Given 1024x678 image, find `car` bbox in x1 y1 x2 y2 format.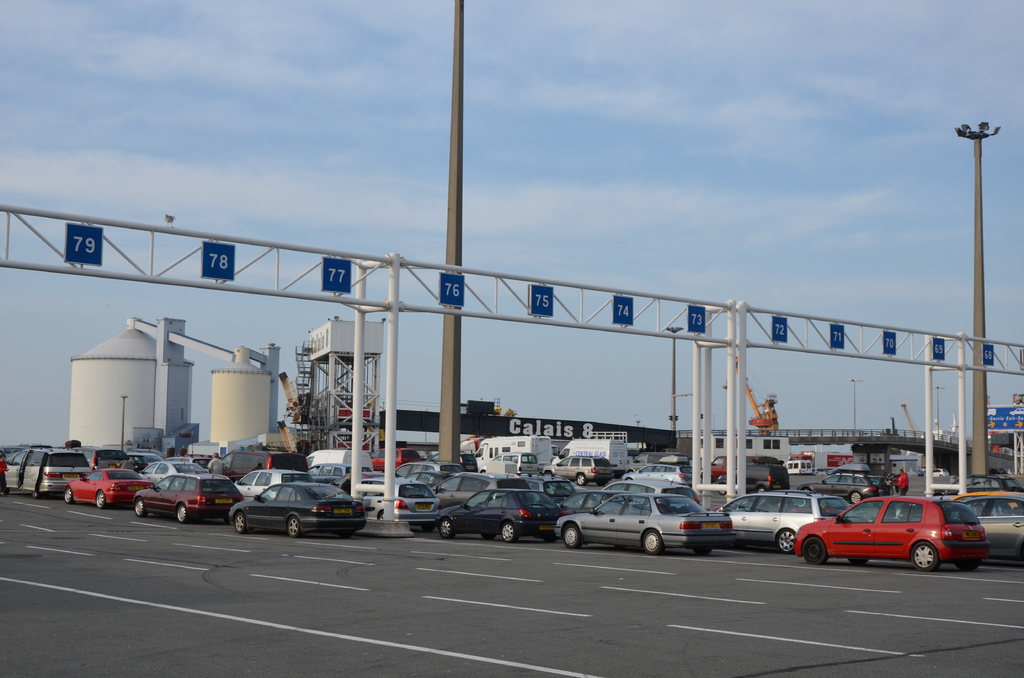
796 463 892 505.
